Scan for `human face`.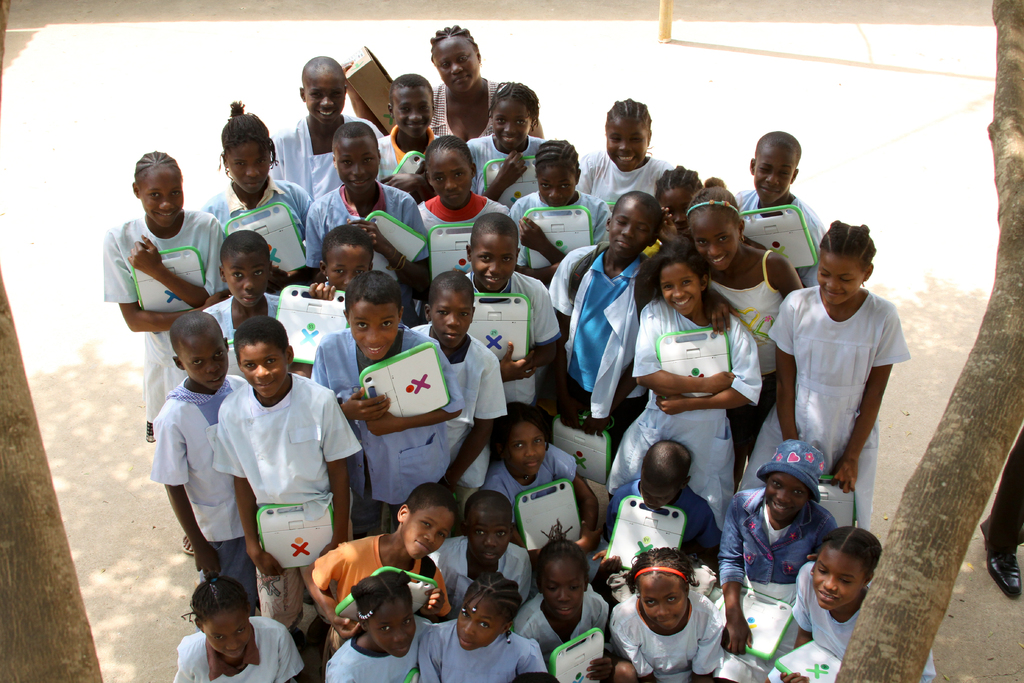
Scan result: bbox=(237, 340, 289, 400).
